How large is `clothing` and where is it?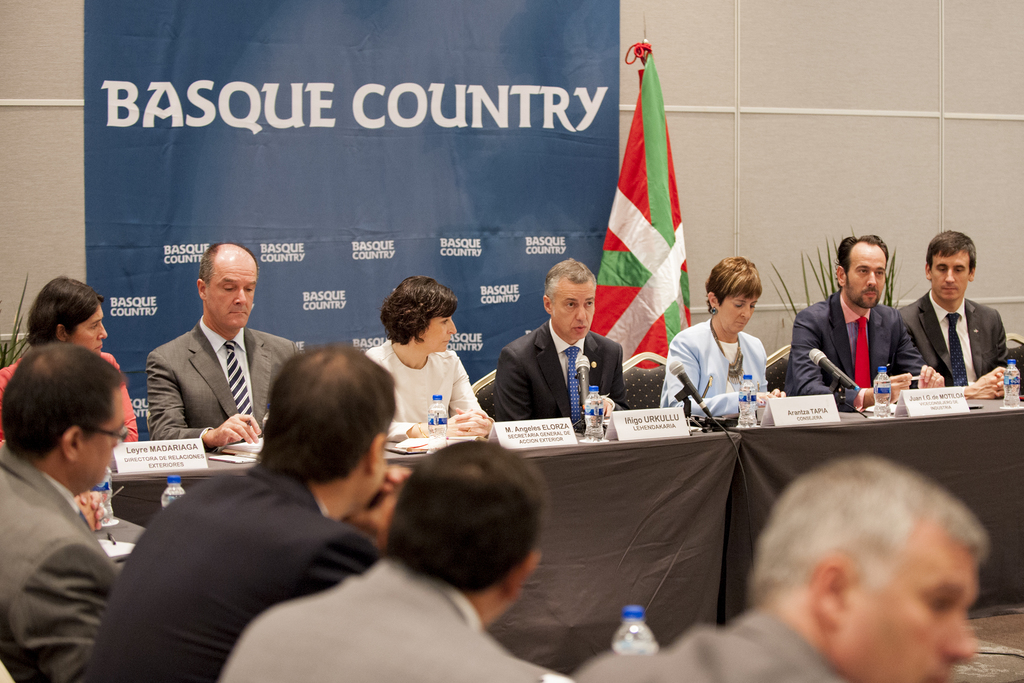
Bounding box: locate(145, 313, 301, 452).
